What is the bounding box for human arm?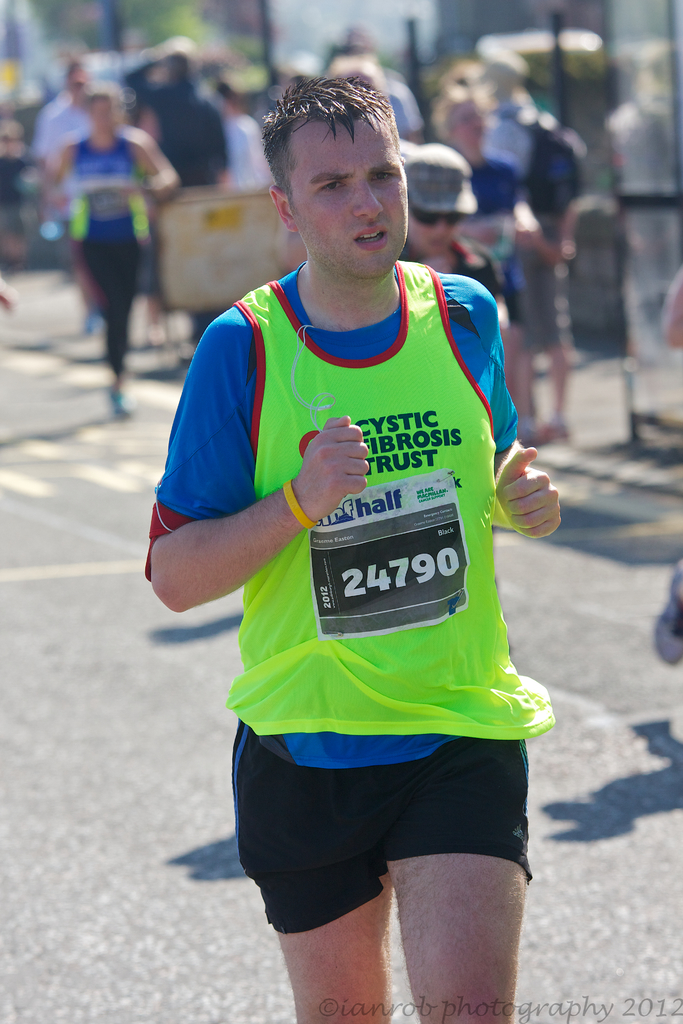
Rect(122, 137, 183, 209).
